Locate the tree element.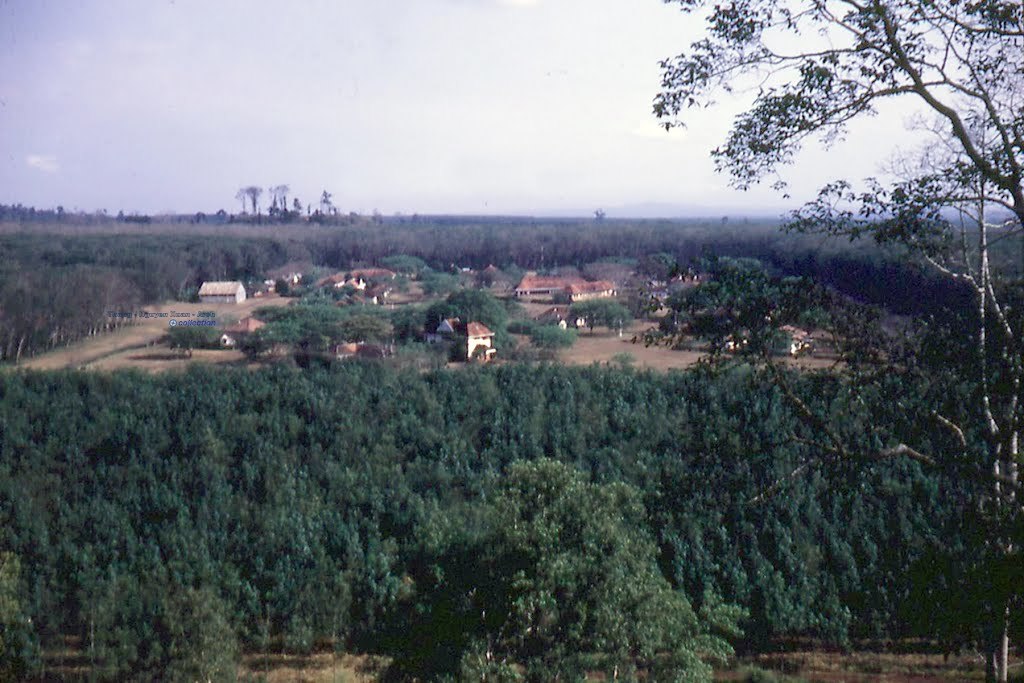
Element bbox: (left=633, top=25, right=988, bottom=302).
